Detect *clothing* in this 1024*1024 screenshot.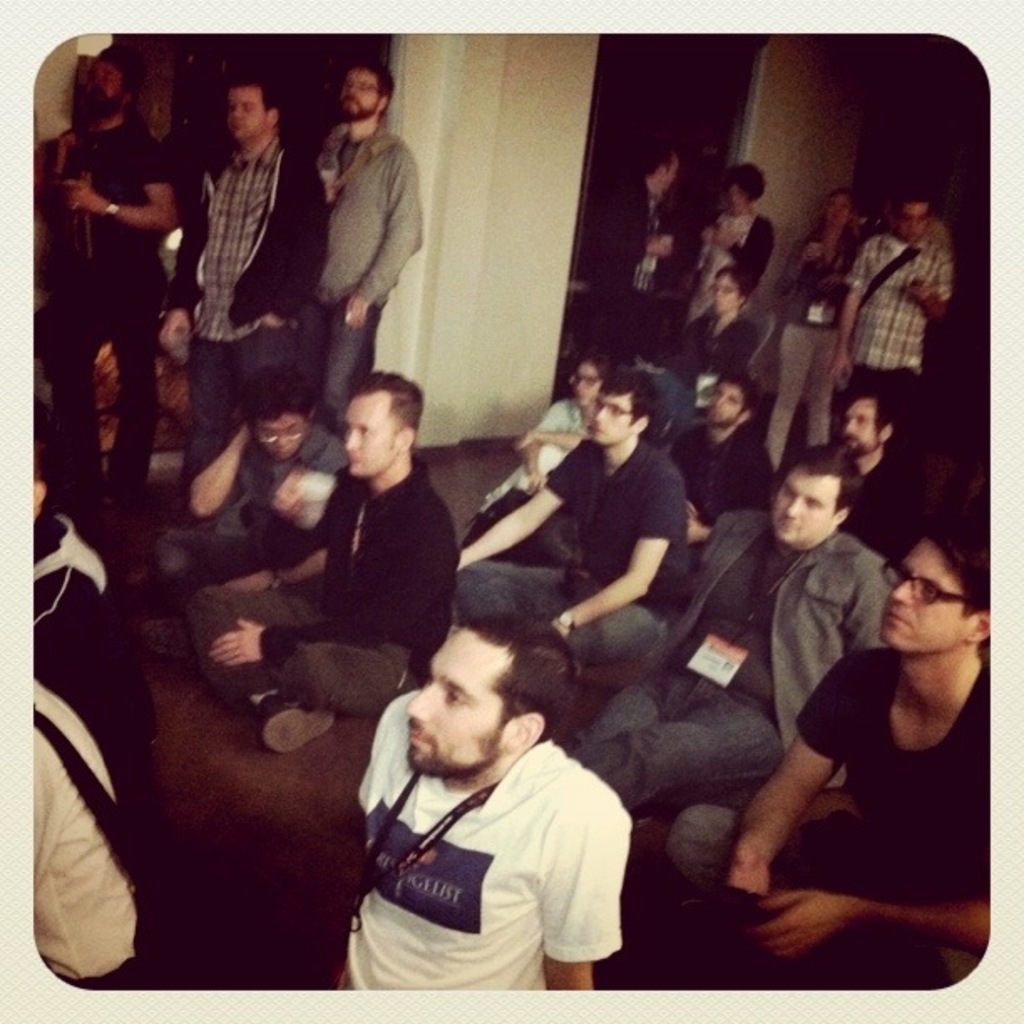
Detection: BBox(192, 589, 428, 708).
